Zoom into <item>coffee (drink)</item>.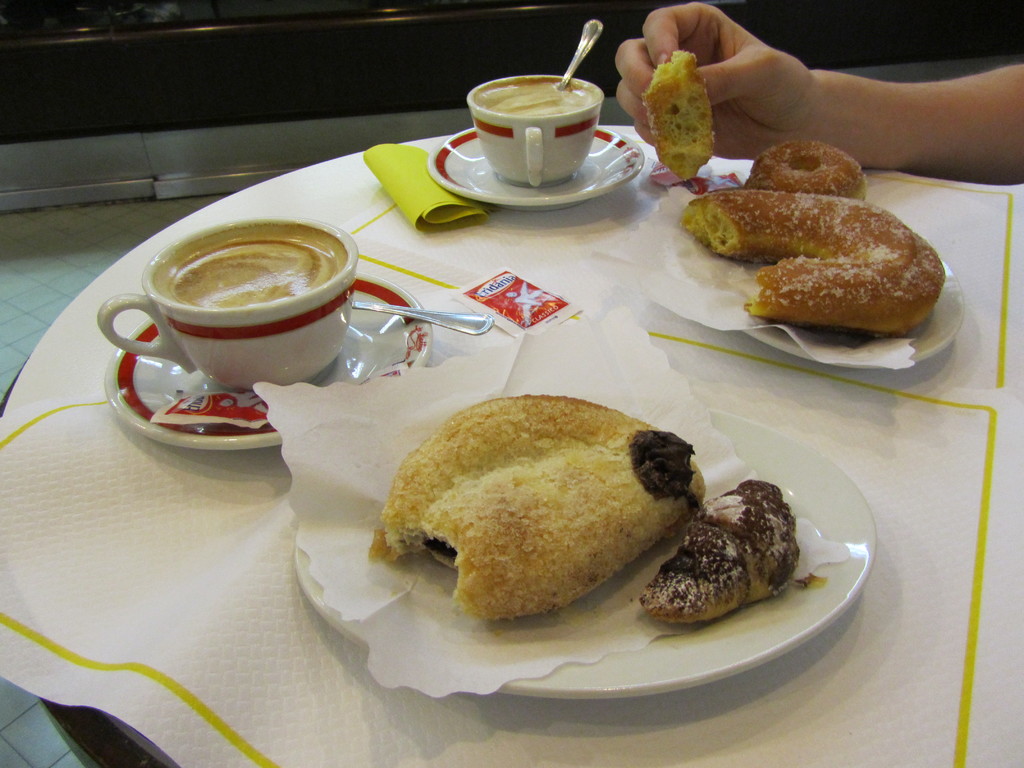
Zoom target: bbox(161, 237, 340, 307).
